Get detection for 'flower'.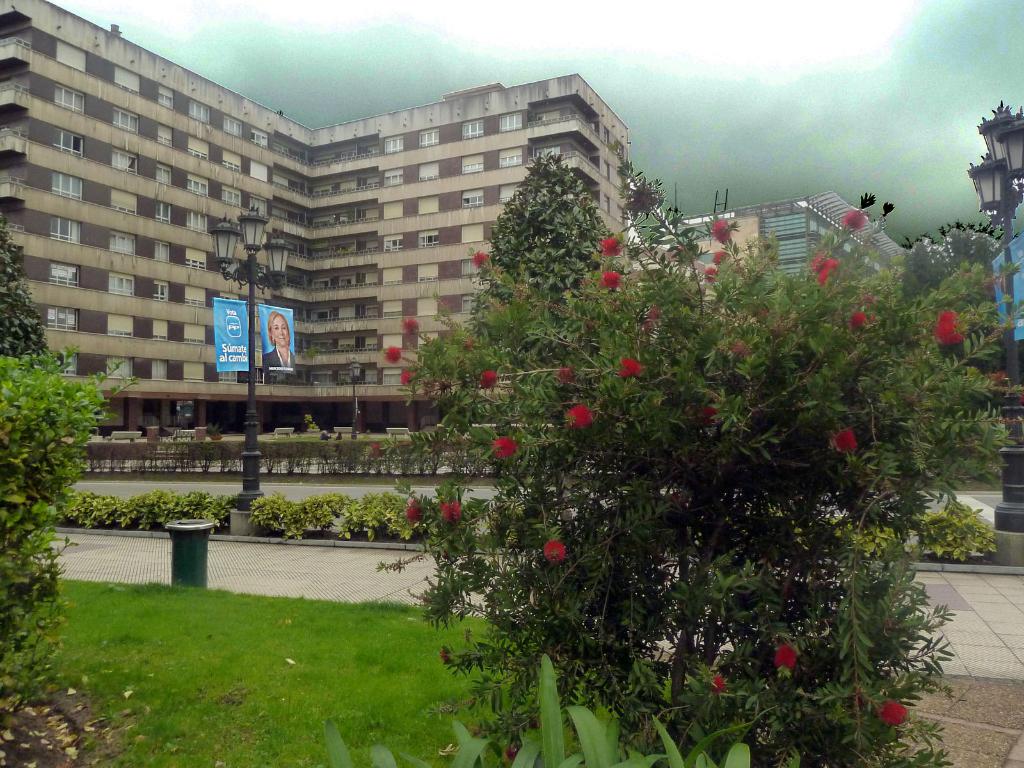
Detection: locate(700, 406, 716, 426).
